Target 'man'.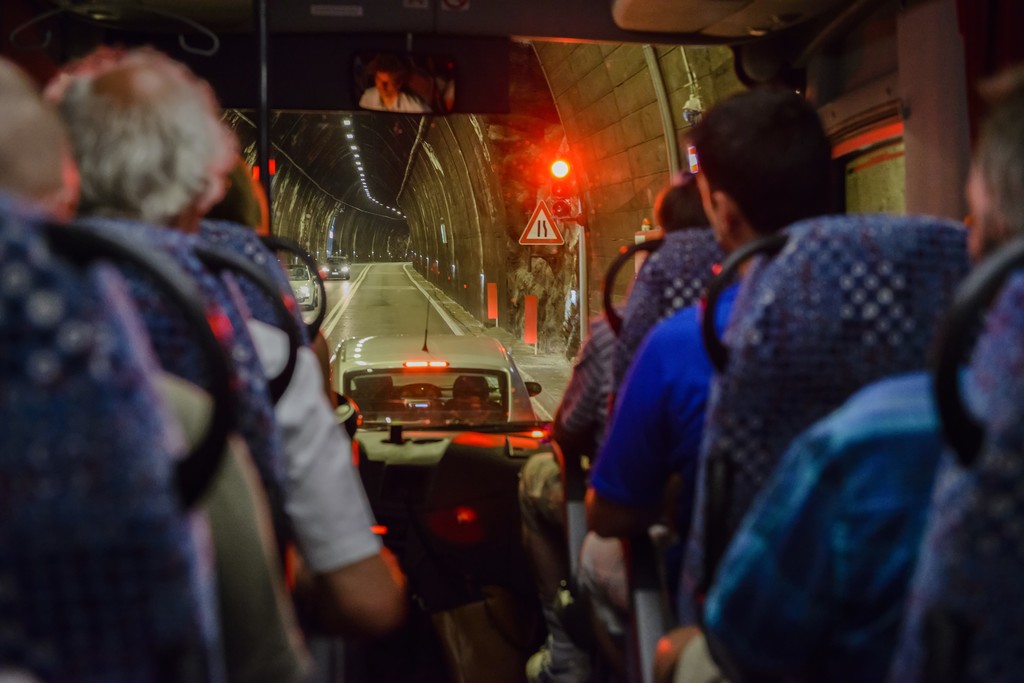
Target region: bbox=[574, 86, 852, 635].
